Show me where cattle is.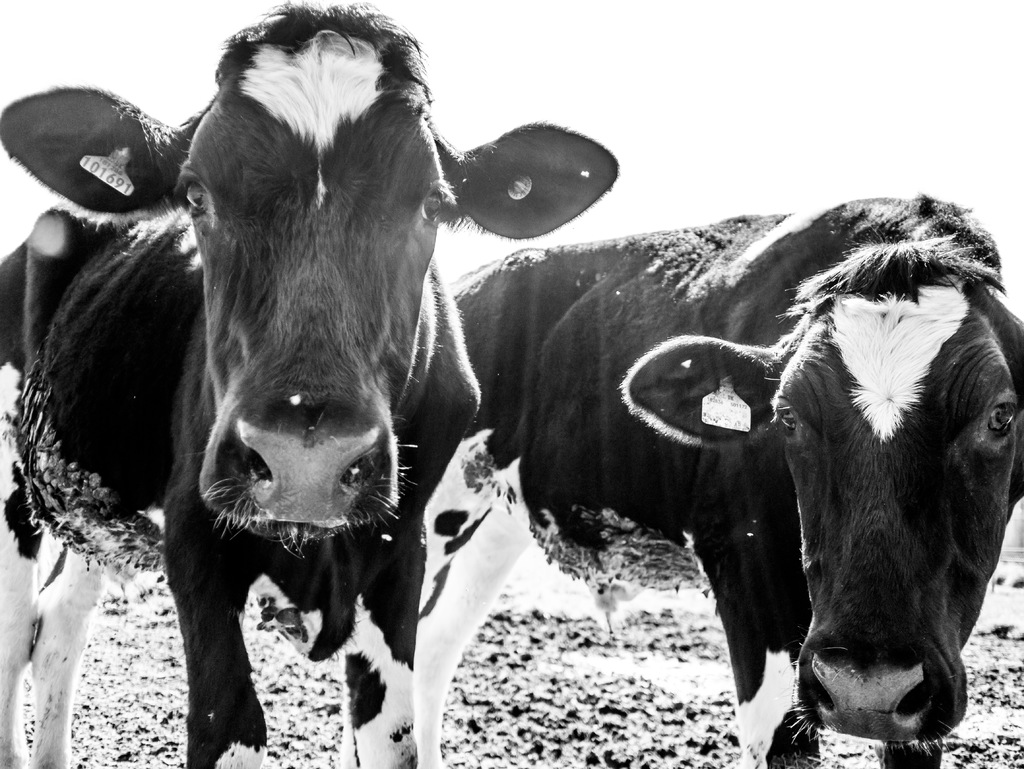
cattle is at crop(342, 190, 1023, 768).
